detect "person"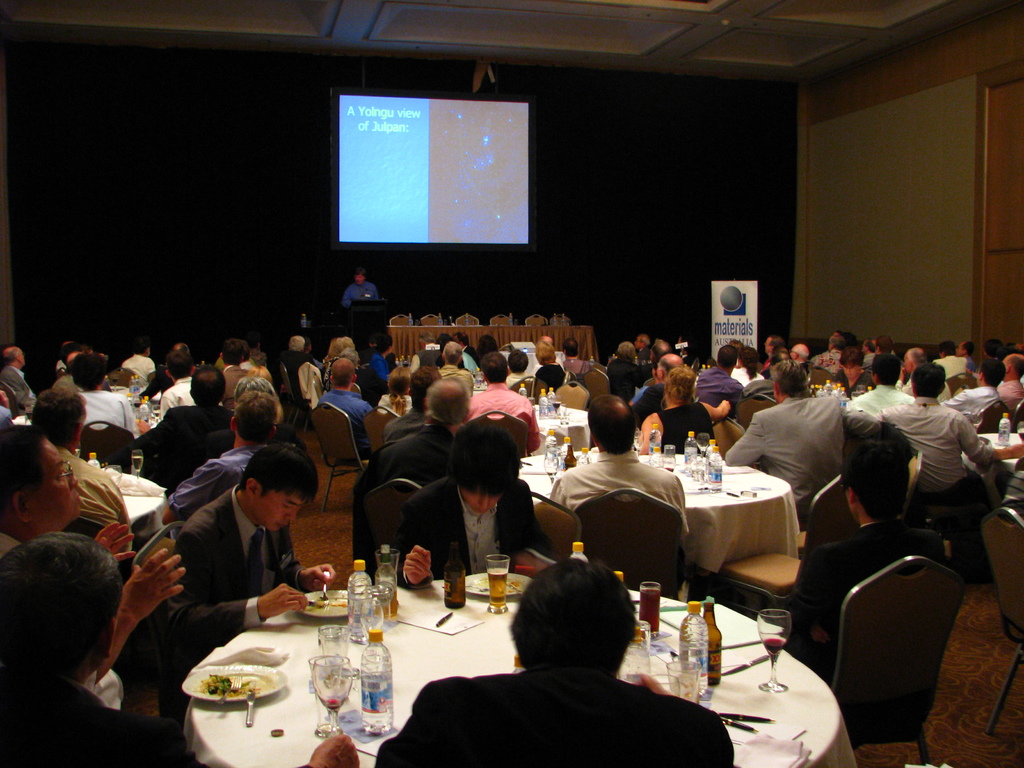
Rect(995, 344, 1023, 410)
